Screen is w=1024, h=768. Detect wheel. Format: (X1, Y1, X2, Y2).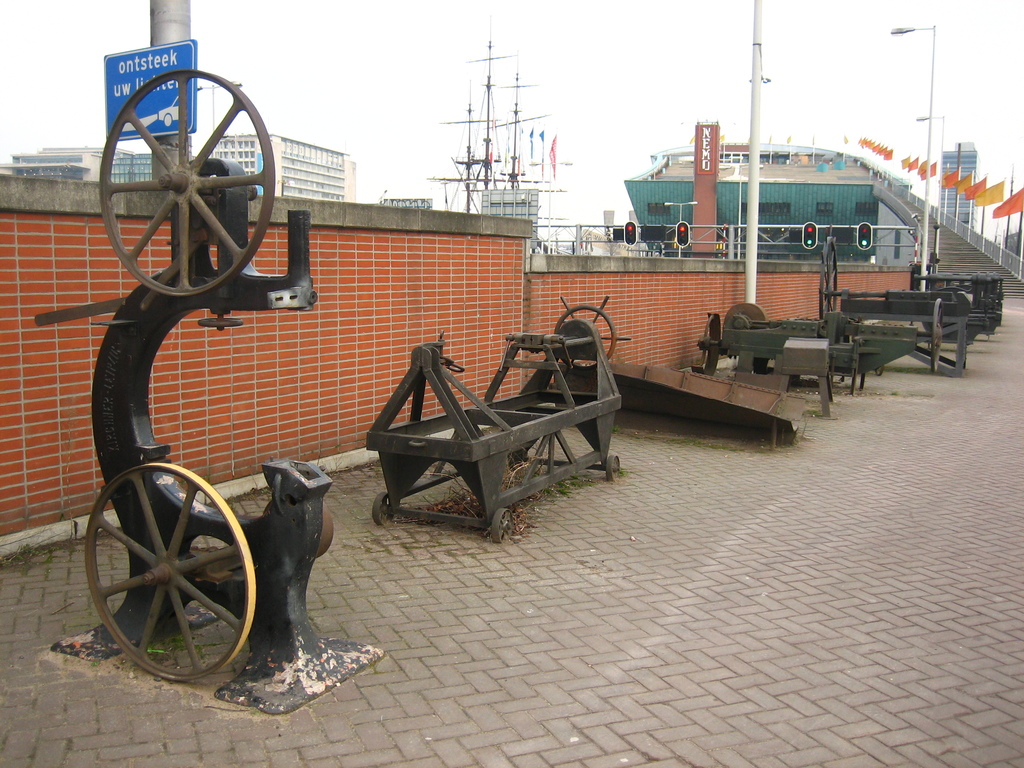
(605, 452, 620, 480).
